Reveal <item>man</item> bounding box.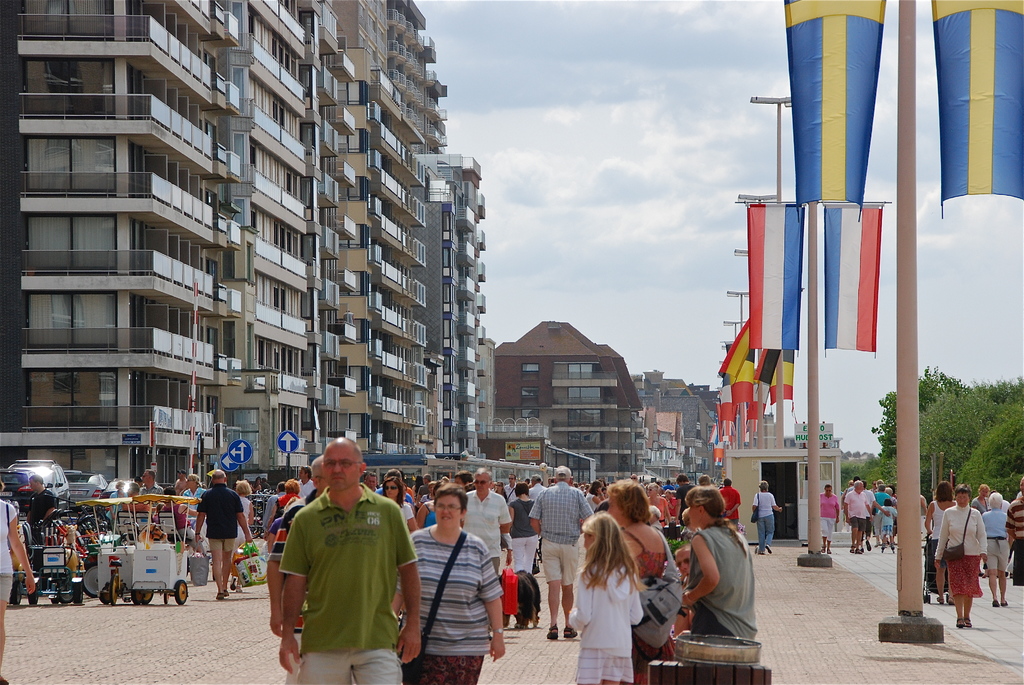
Revealed: bbox=(840, 481, 874, 554).
